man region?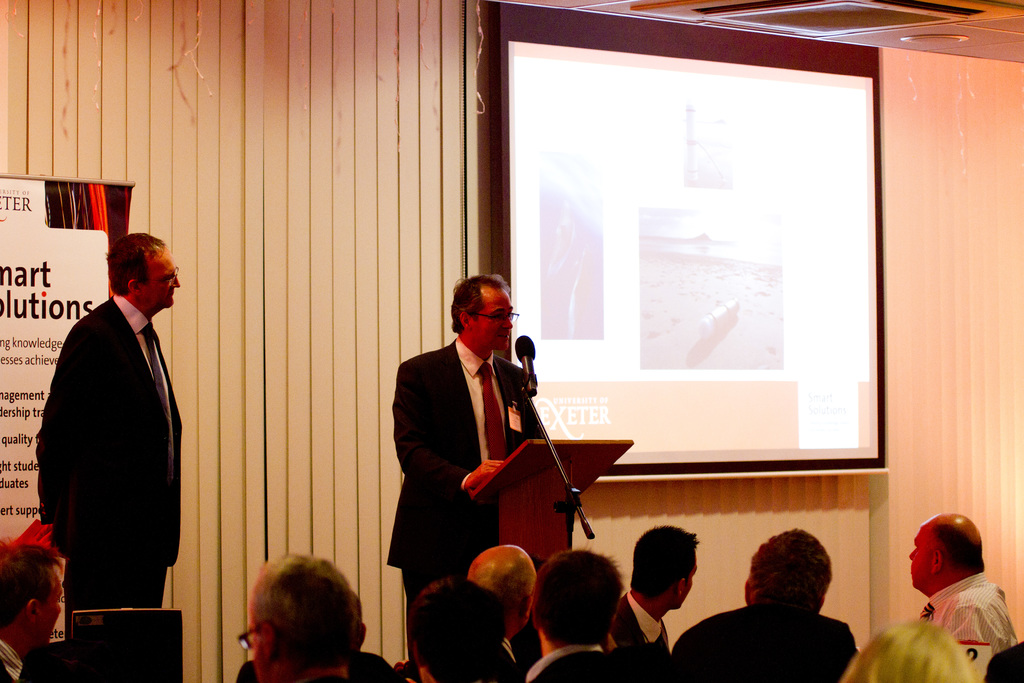
<region>906, 512, 1018, 675</region>
